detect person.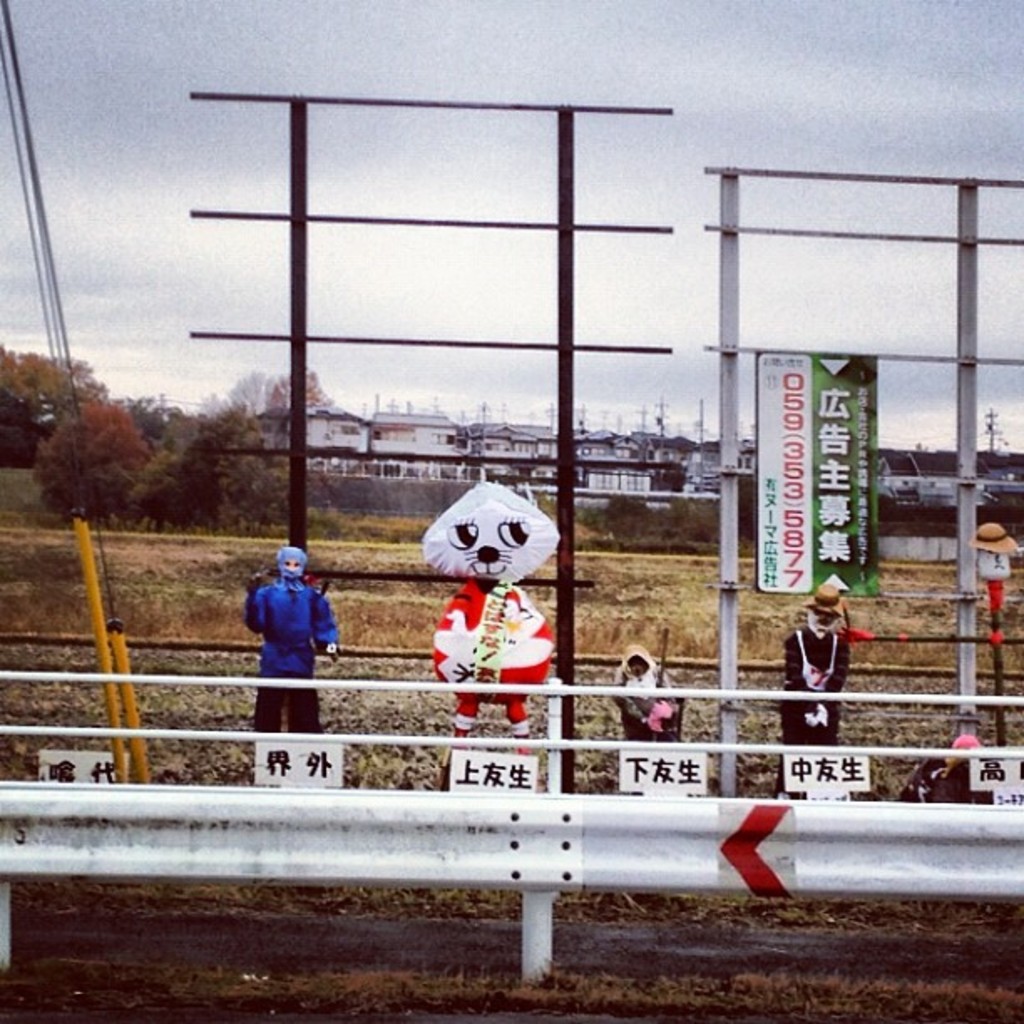
Detected at (788,576,853,740).
